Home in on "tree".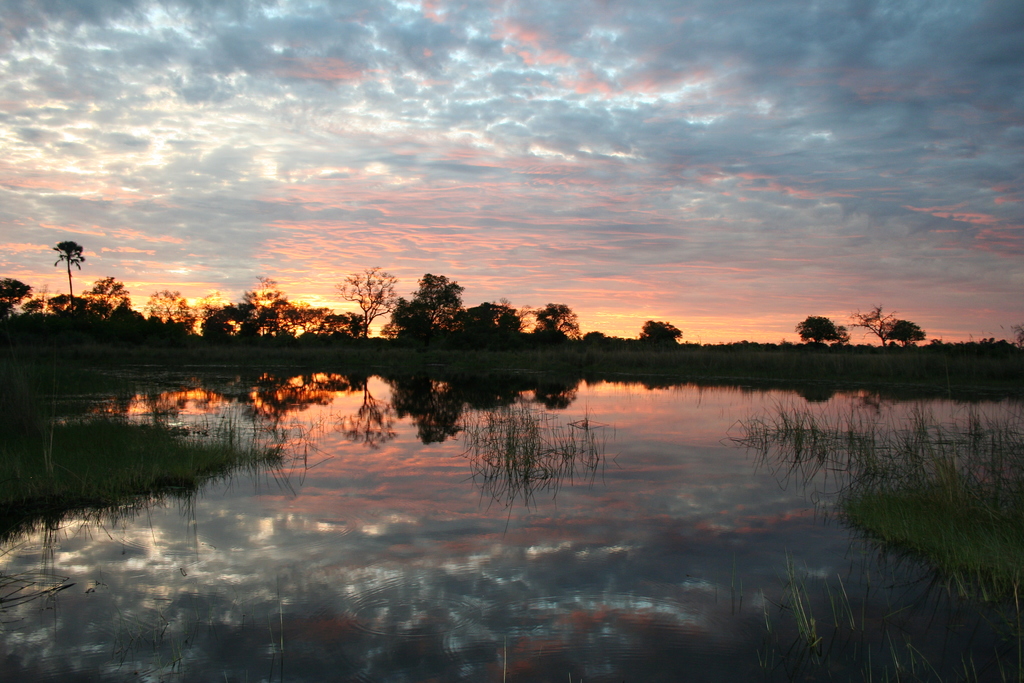
Homed in at 333, 266, 404, 336.
